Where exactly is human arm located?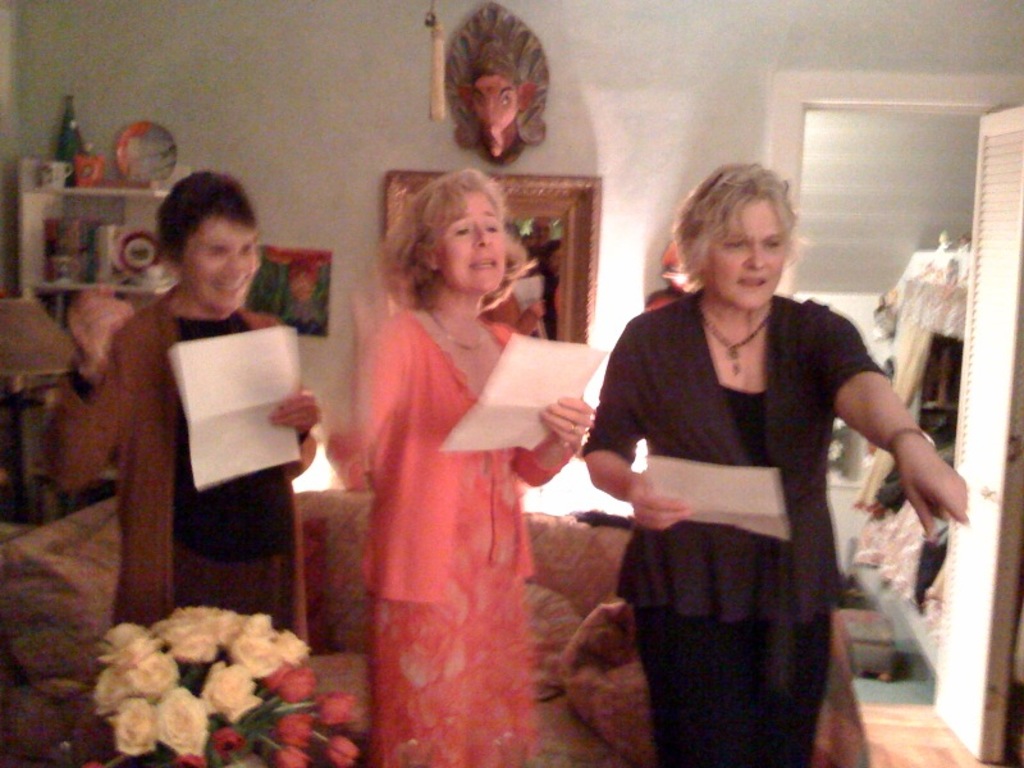
Its bounding box is BBox(508, 393, 595, 488).
